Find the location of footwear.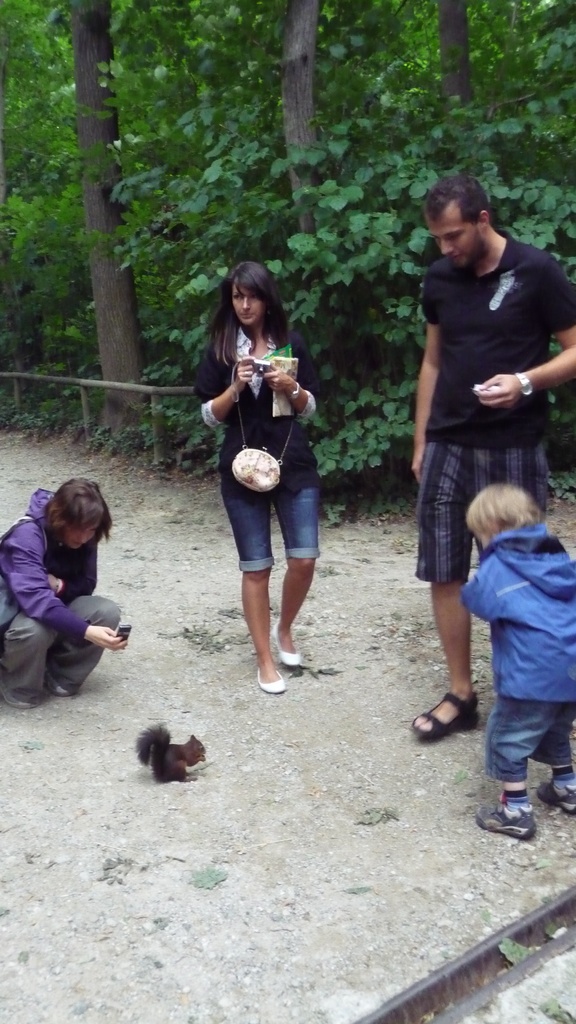
Location: region(264, 614, 305, 672).
